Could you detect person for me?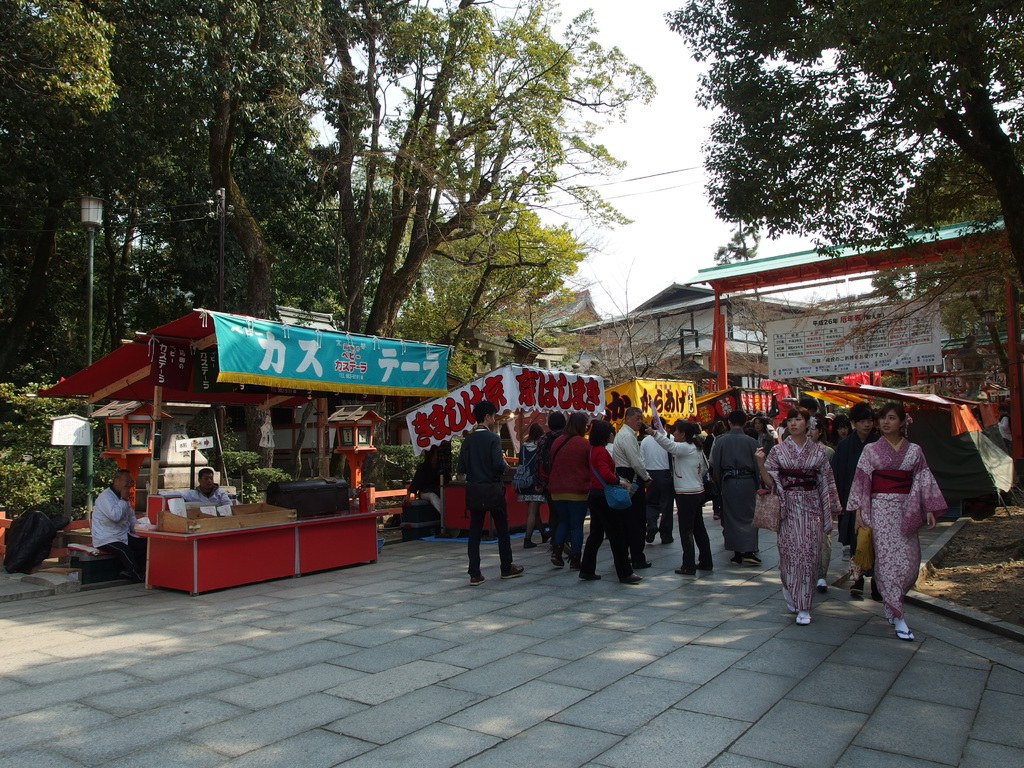
Detection result: bbox=[997, 403, 1012, 455].
